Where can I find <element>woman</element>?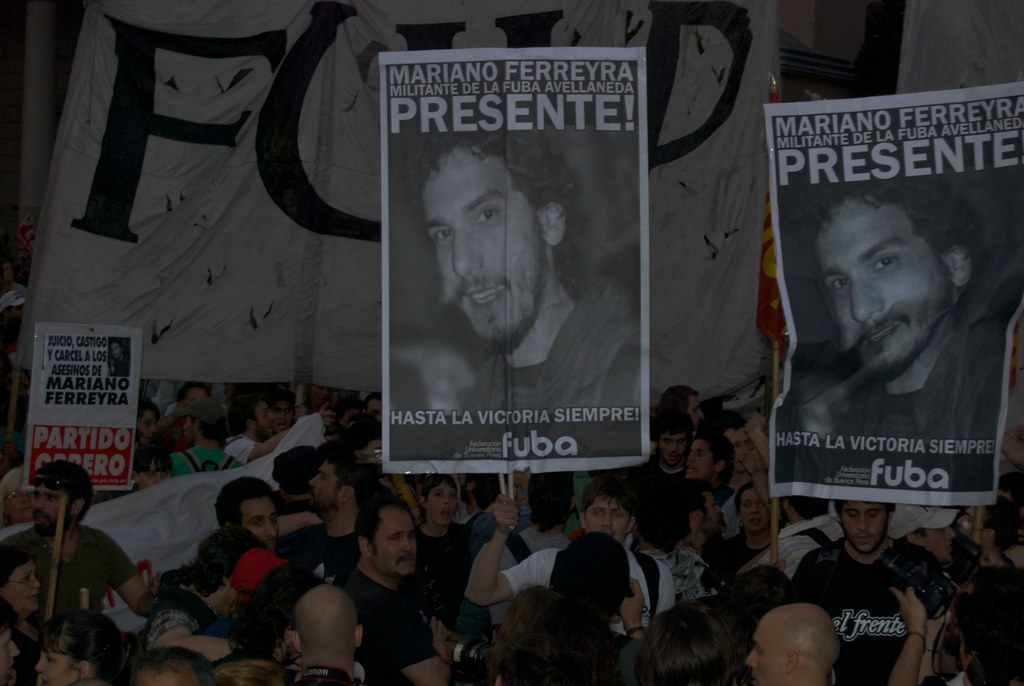
You can find it at 417, 478, 507, 614.
